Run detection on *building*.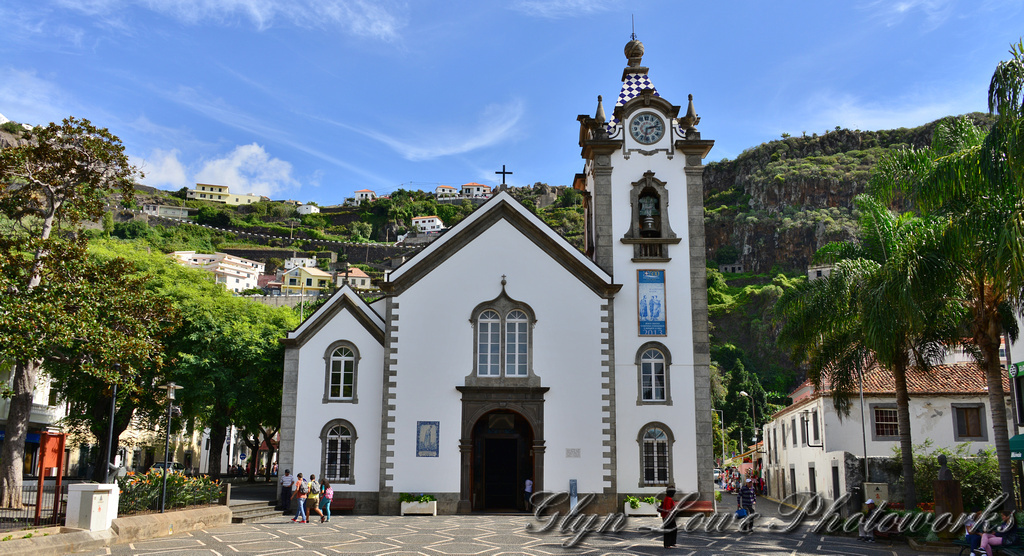
Result: [x1=457, y1=180, x2=488, y2=197].
